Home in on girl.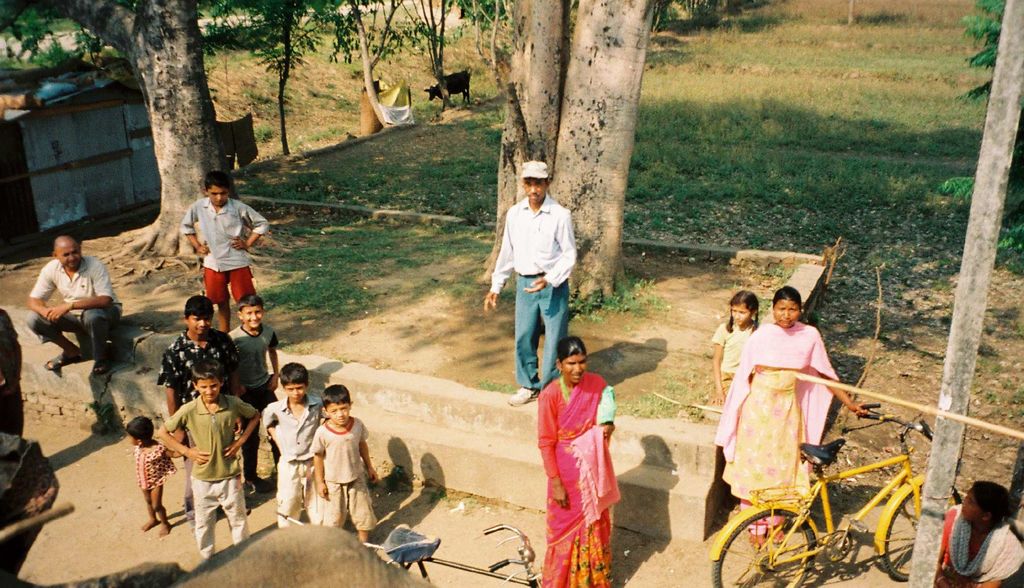
Homed in at (x1=711, y1=288, x2=765, y2=401).
